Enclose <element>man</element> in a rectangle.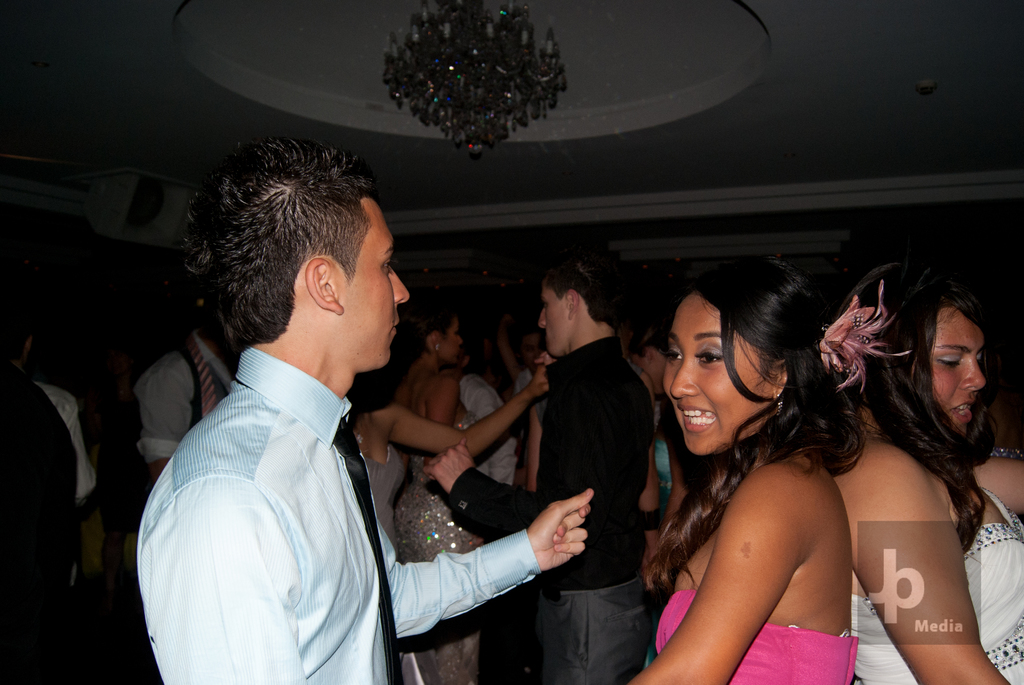
[x1=431, y1=227, x2=658, y2=684].
